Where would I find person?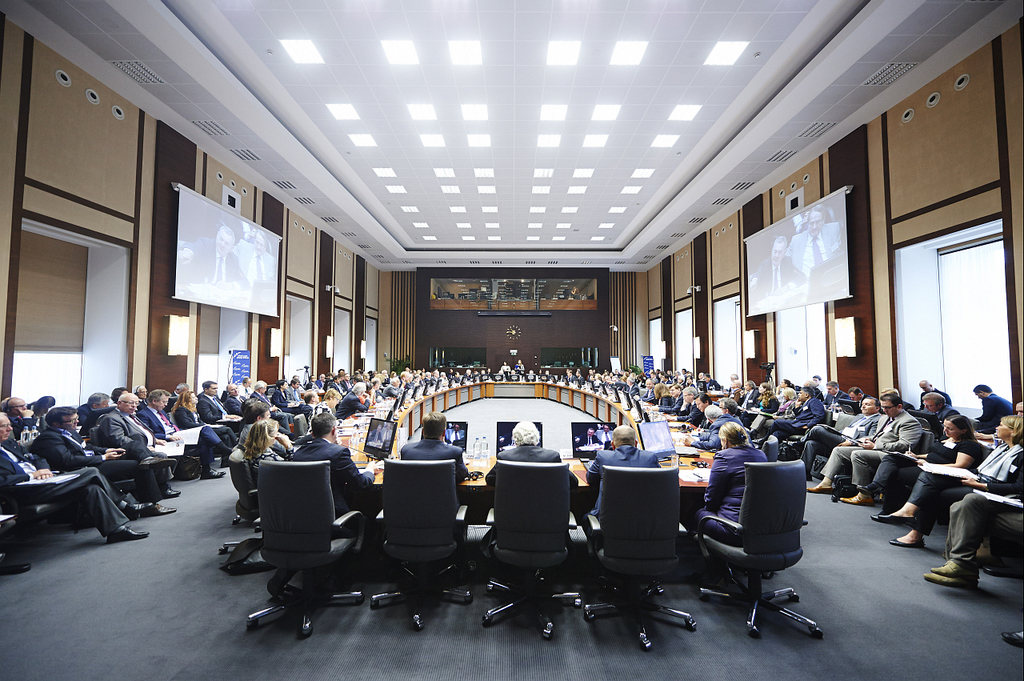
At rect(223, 383, 248, 421).
